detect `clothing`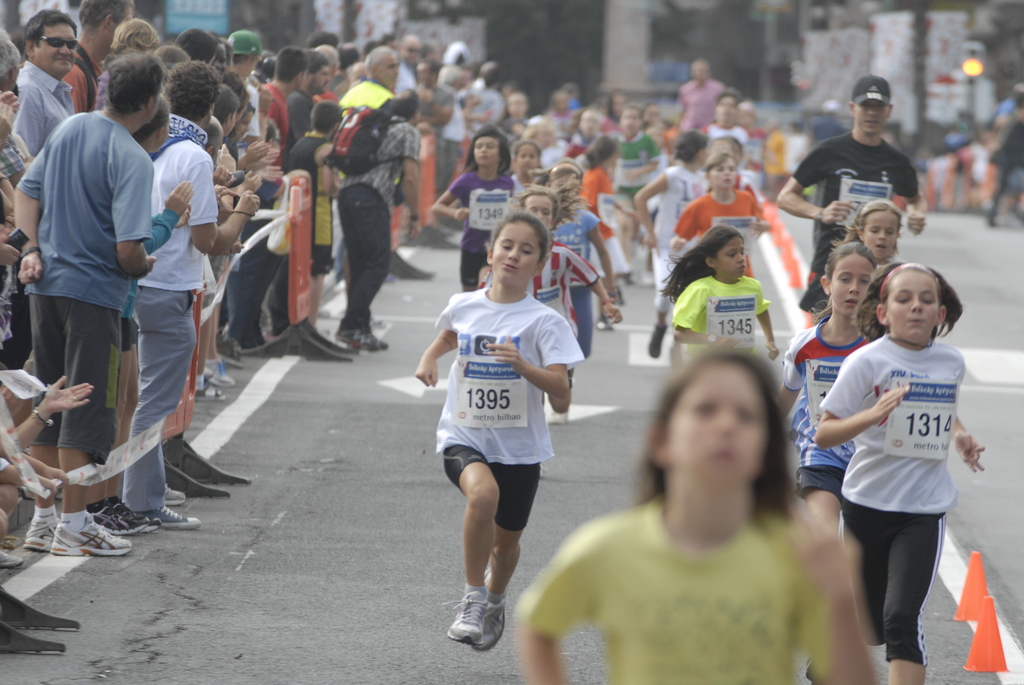
(x1=580, y1=162, x2=618, y2=246)
